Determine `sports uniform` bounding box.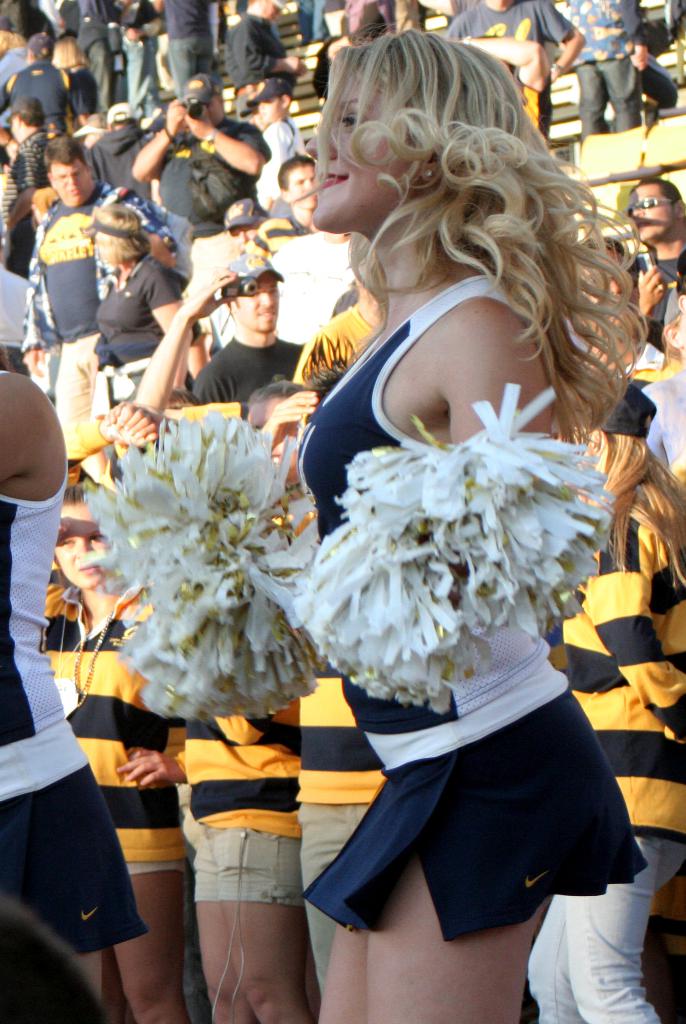
Determined: [x1=0, y1=130, x2=45, y2=267].
